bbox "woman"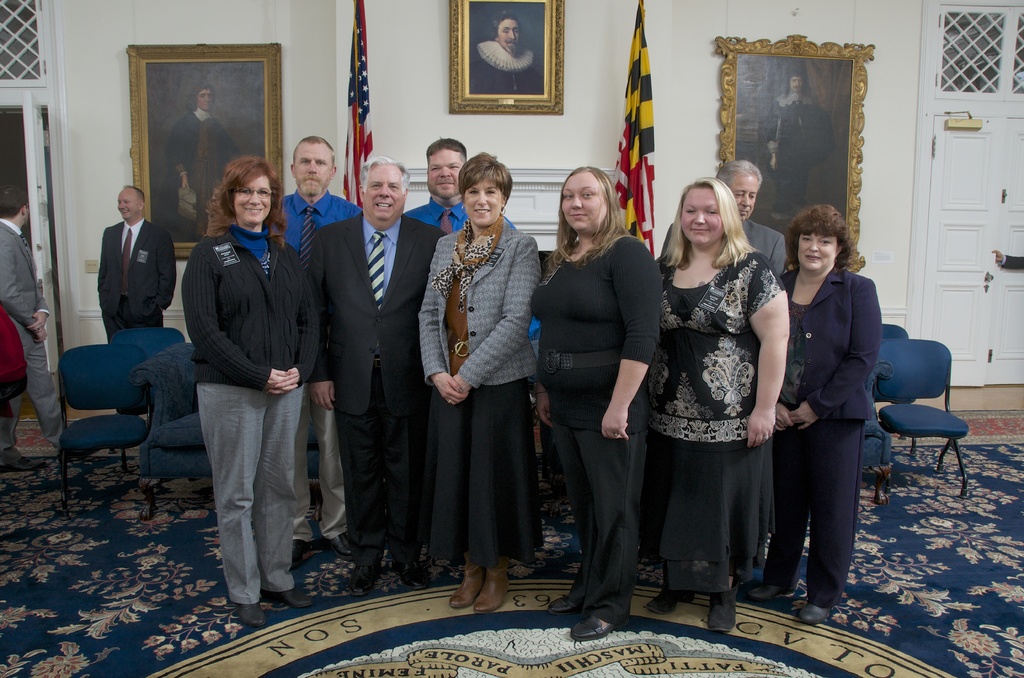
[left=178, top=159, right=325, bottom=633]
